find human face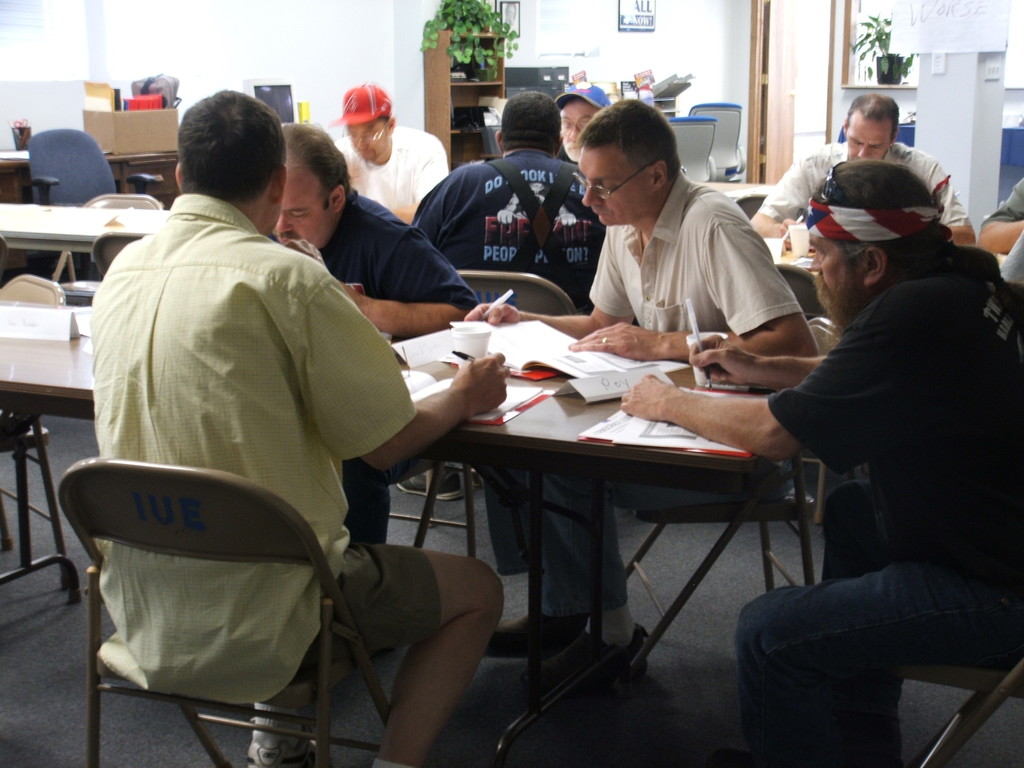
BBox(808, 233, 860, 296)
